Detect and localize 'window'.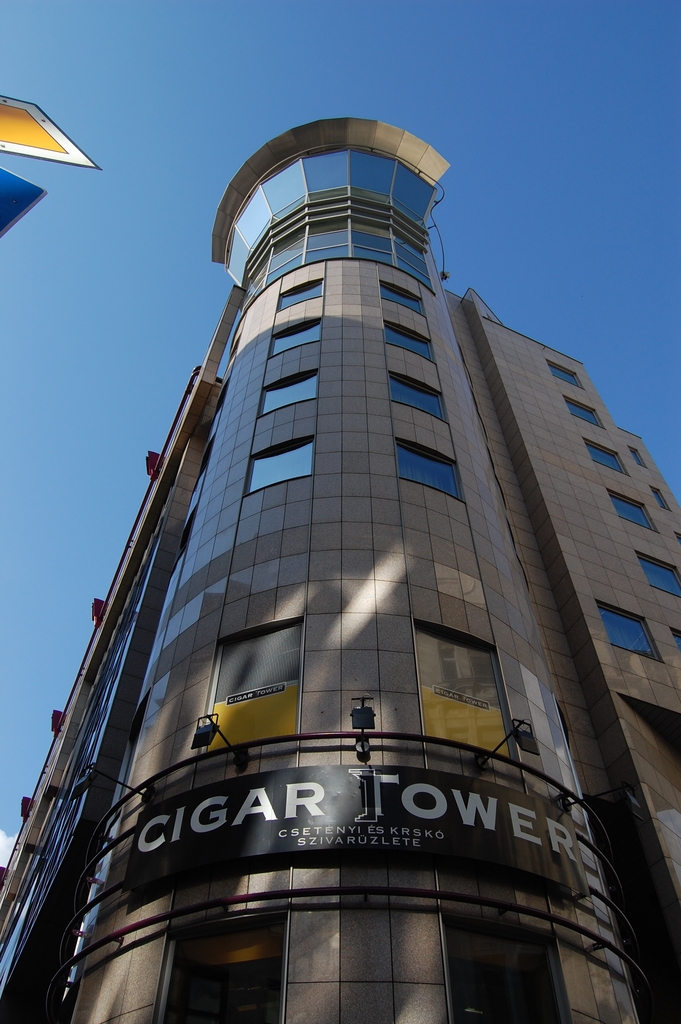
Localized at [left=270, top=317, right=320, bottom=356].
